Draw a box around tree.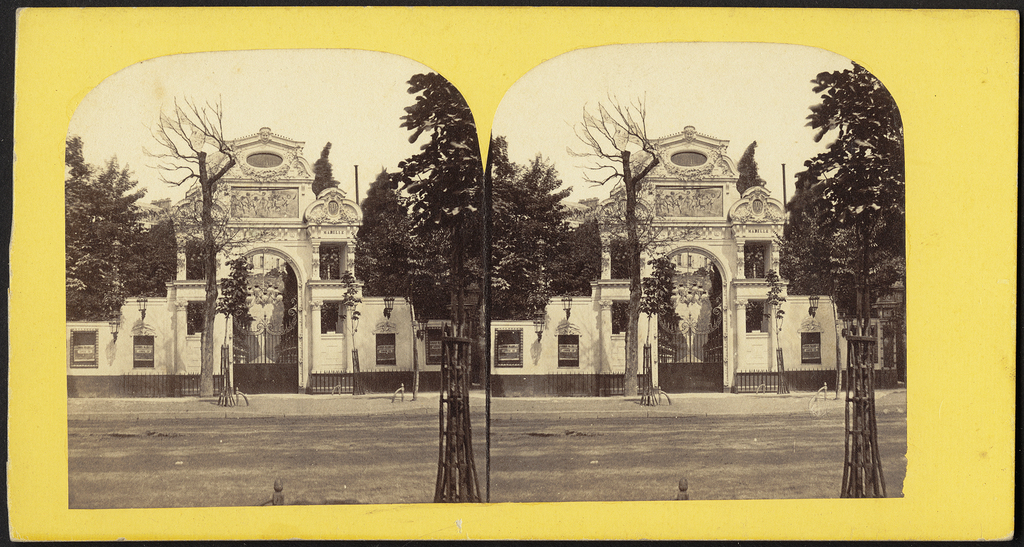
BBox(118, 84, 241, 390).
